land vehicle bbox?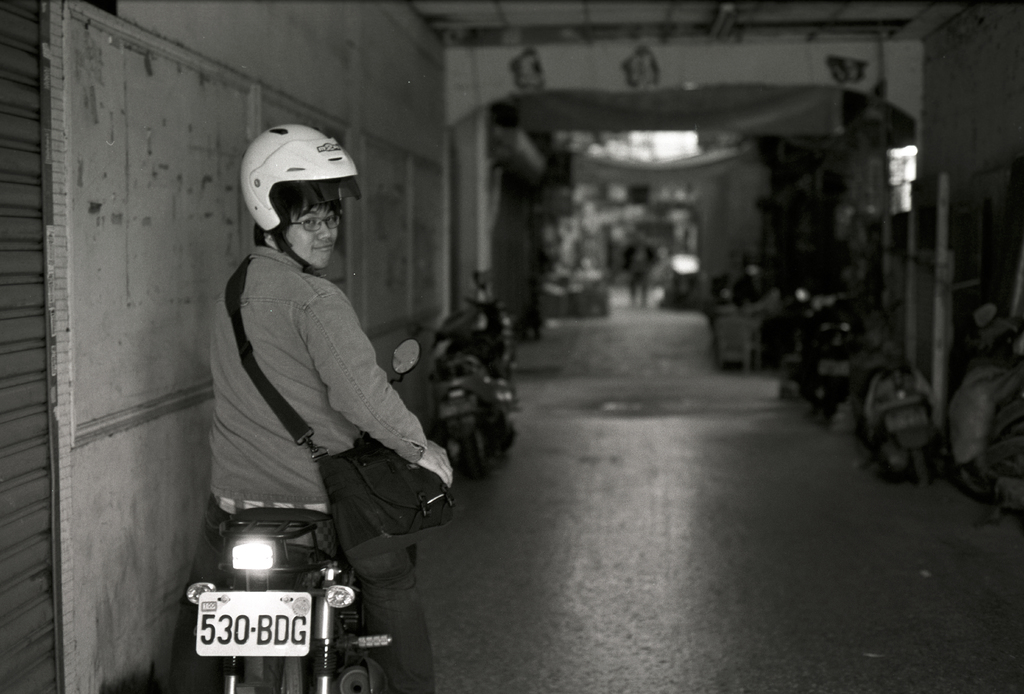
BBox(420, 282, 513, 476)
